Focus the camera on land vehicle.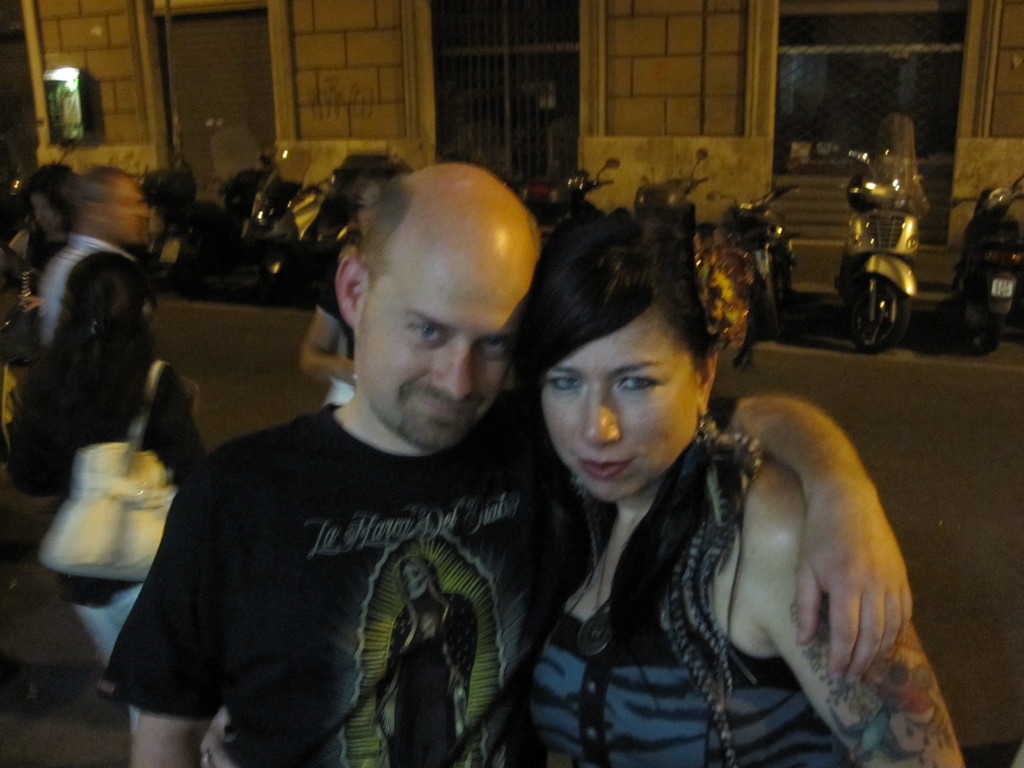
Focus region: 527, 158, 618, 246.
